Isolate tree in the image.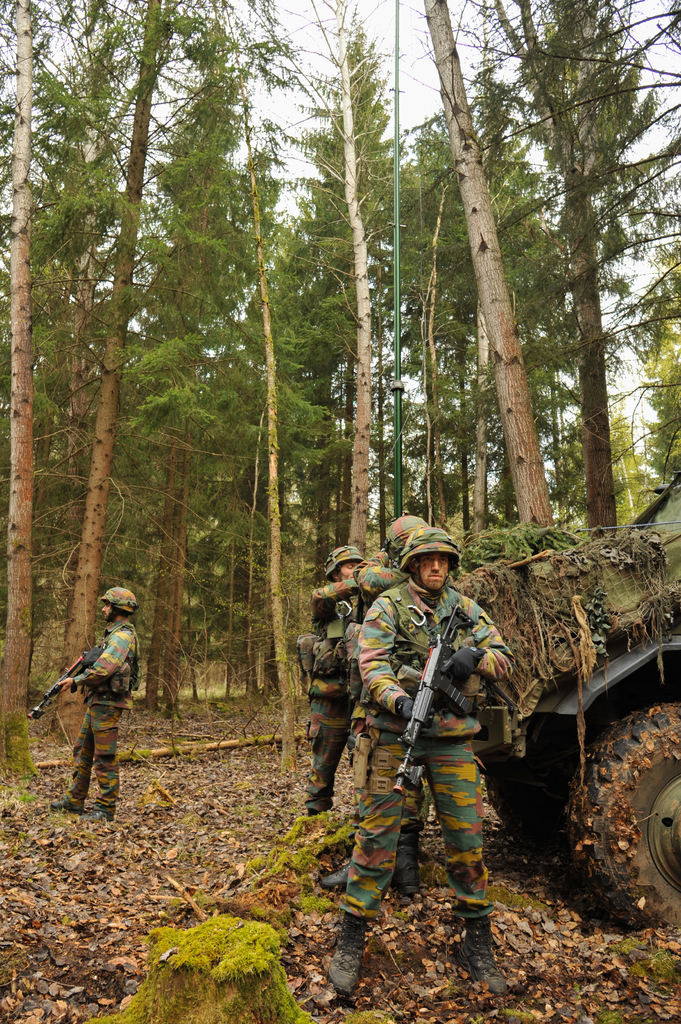
Isolated region: <box>287,0,406,716</box>.
